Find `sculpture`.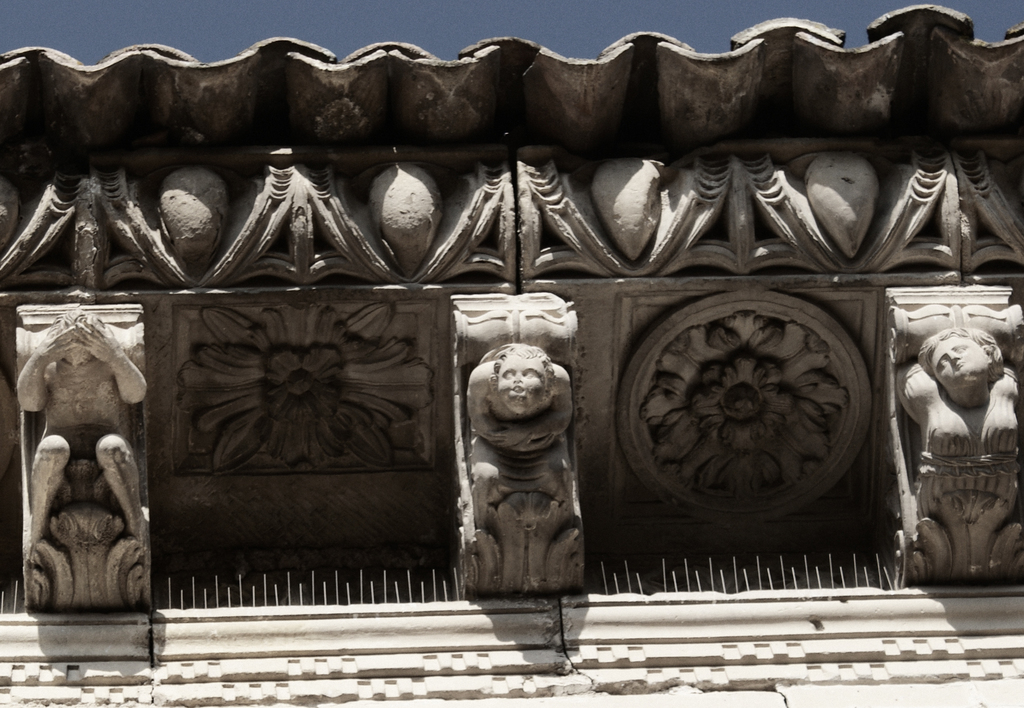
(x1=465, y1=332, x2=579, y2=522).
